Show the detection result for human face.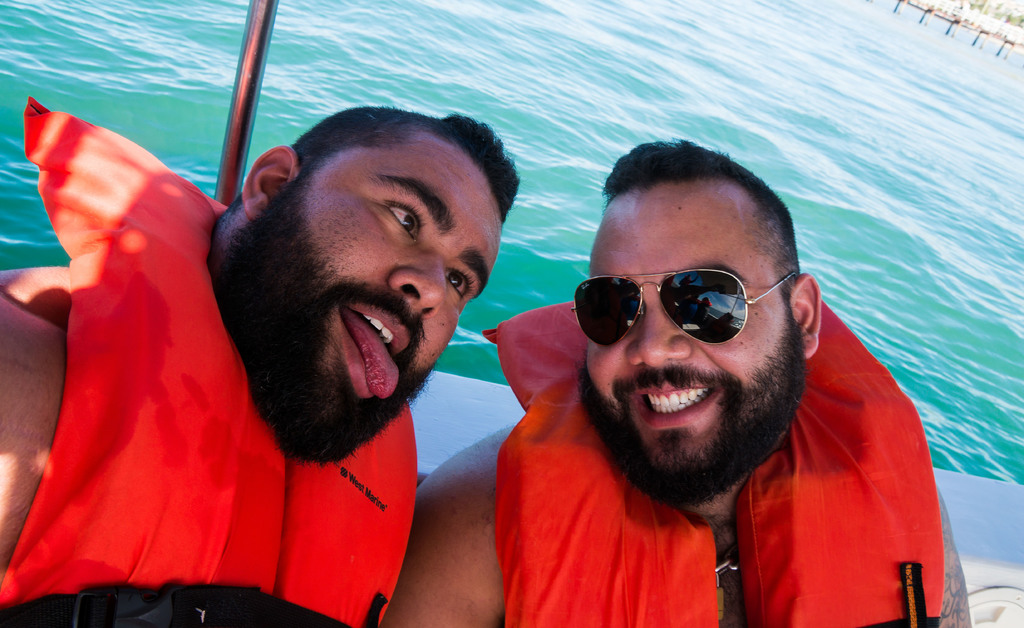
crop(215, 137, 500, 465).
